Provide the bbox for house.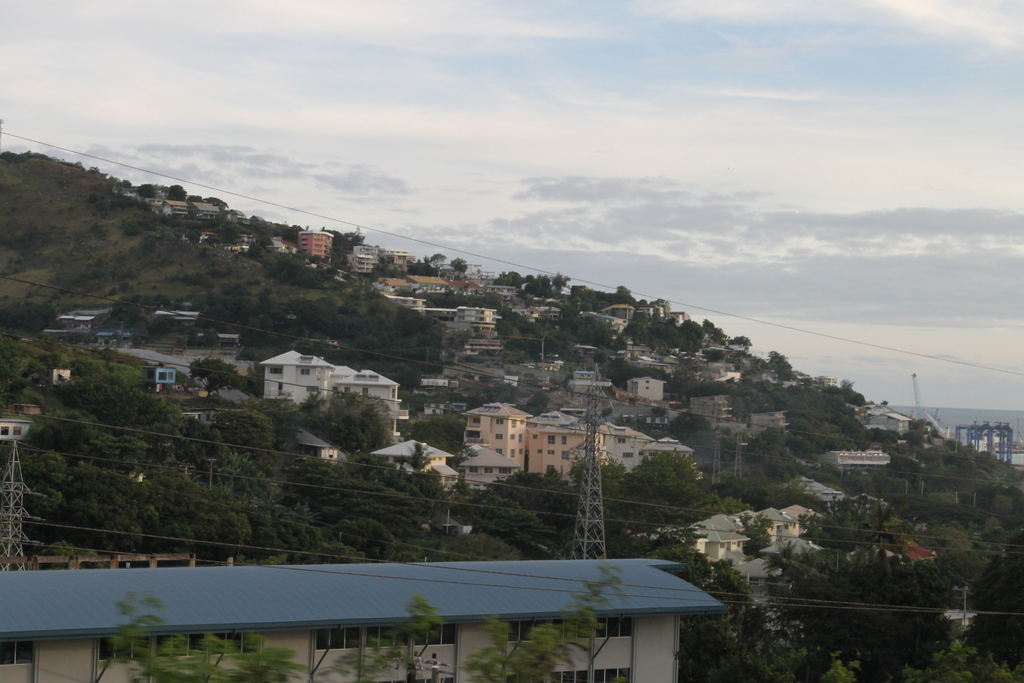
<bbox>0, 553, 723, 680</bbox>.
